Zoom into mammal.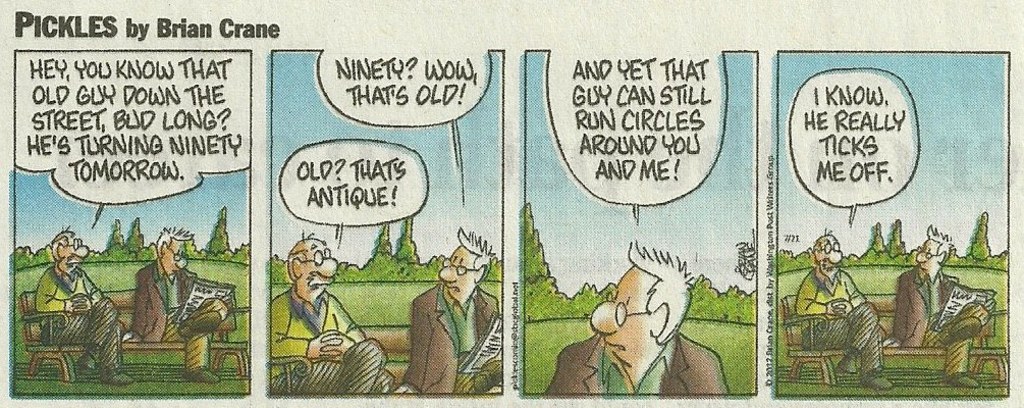
Zoom target: l=33, t=220, r=127, b=390.
